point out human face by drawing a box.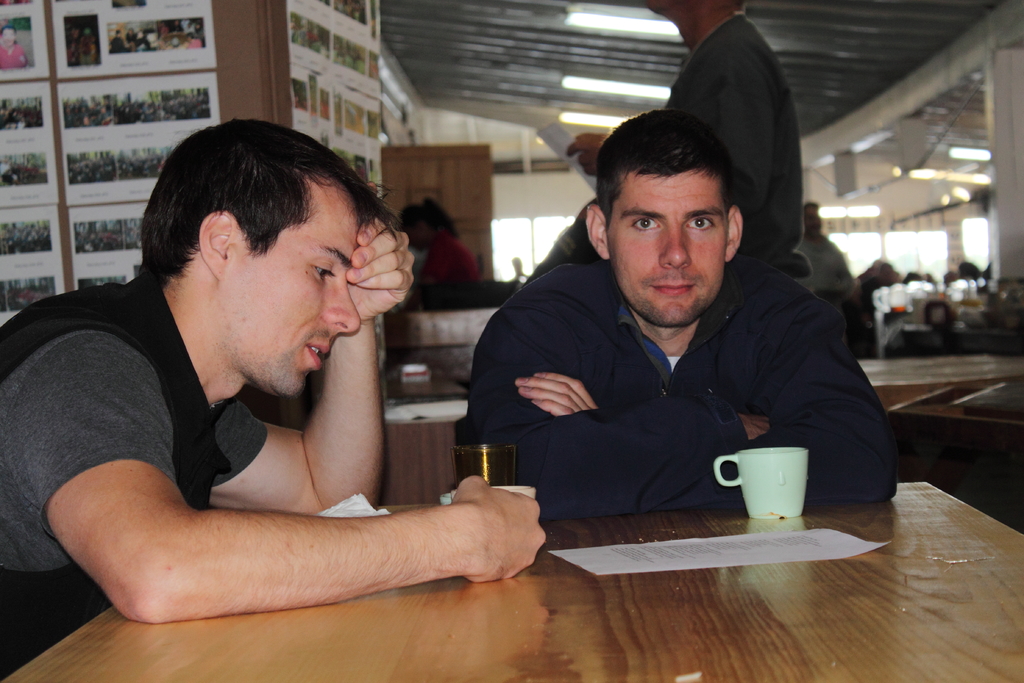
bbox=[227, 174, 366, 388].
